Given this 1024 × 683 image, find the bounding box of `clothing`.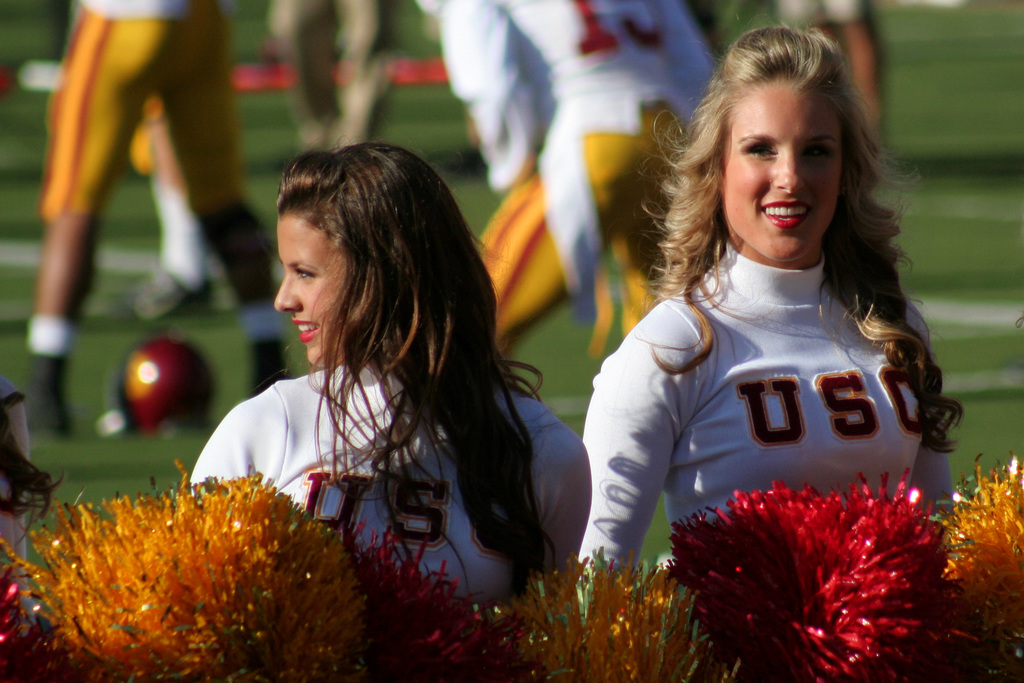
[0,370,32,602].
